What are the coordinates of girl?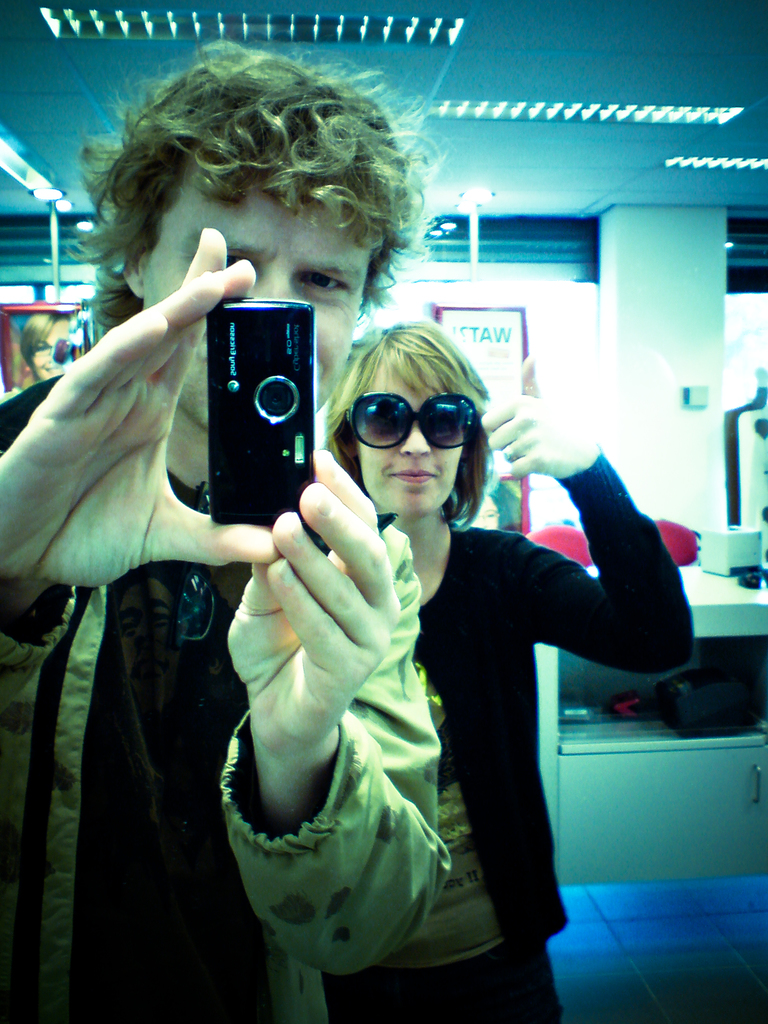
bbox=(326, 316, 701, 1023).
